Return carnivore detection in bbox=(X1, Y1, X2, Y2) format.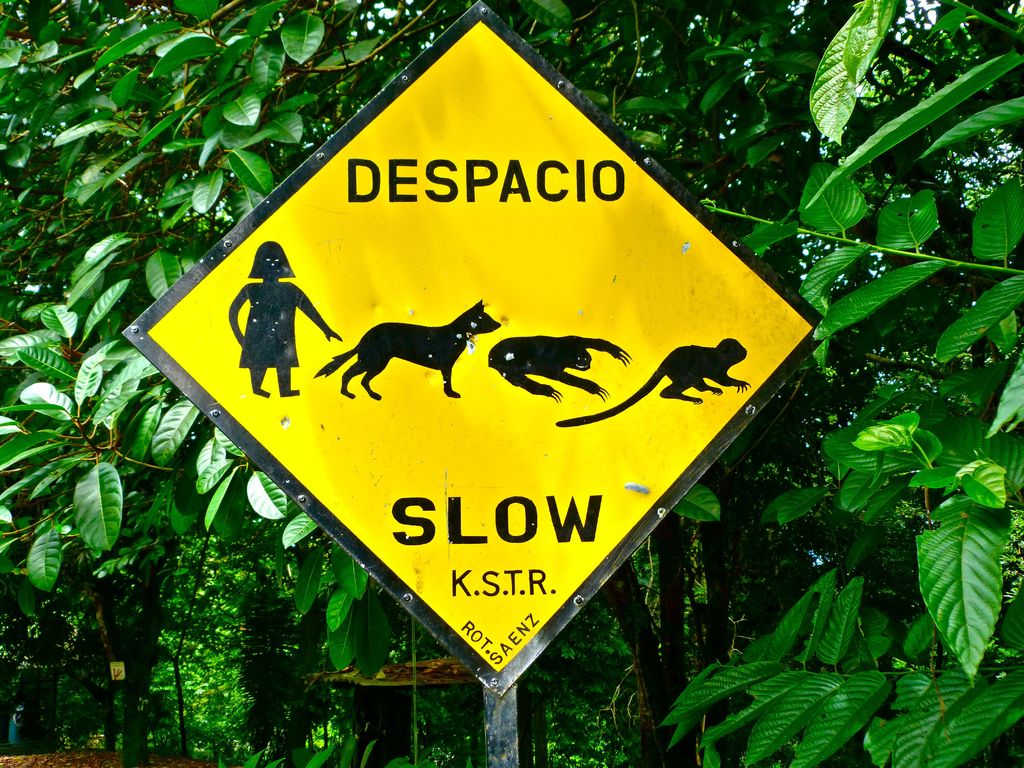
bbox=(231, 239, 350, 410).
